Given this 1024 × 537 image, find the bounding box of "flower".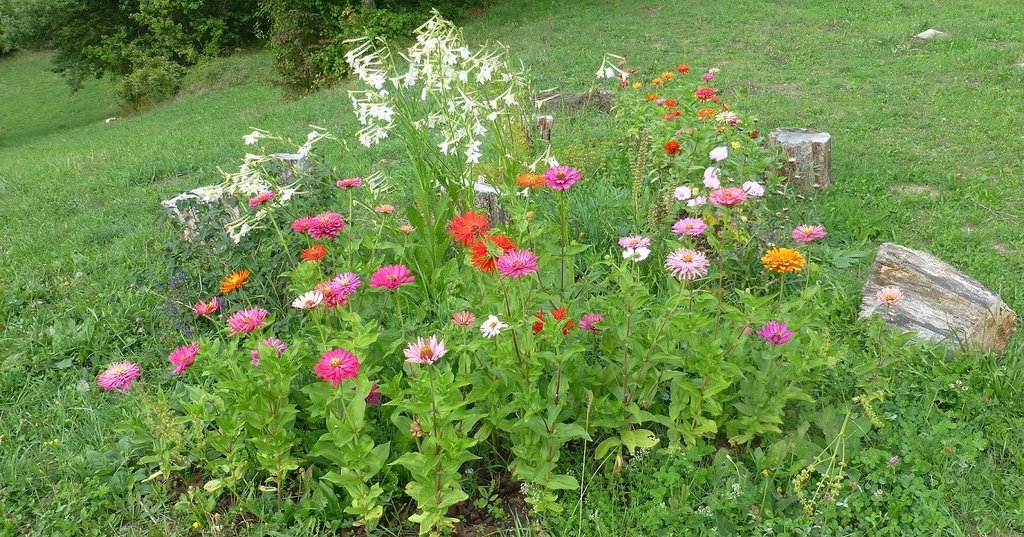
{"left": 330, "top": 271, "right": 365, "bottom": 297}.
